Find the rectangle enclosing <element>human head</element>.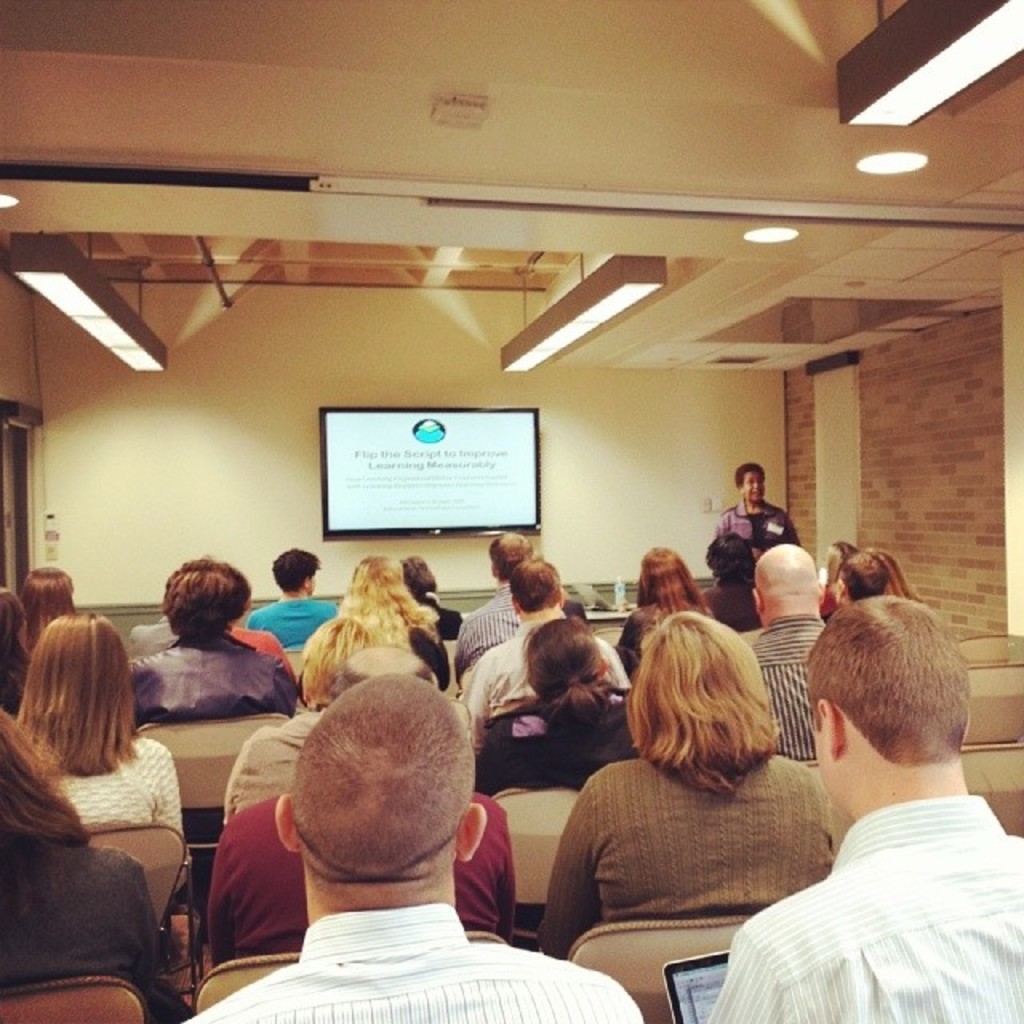
(395,555,435,597).
